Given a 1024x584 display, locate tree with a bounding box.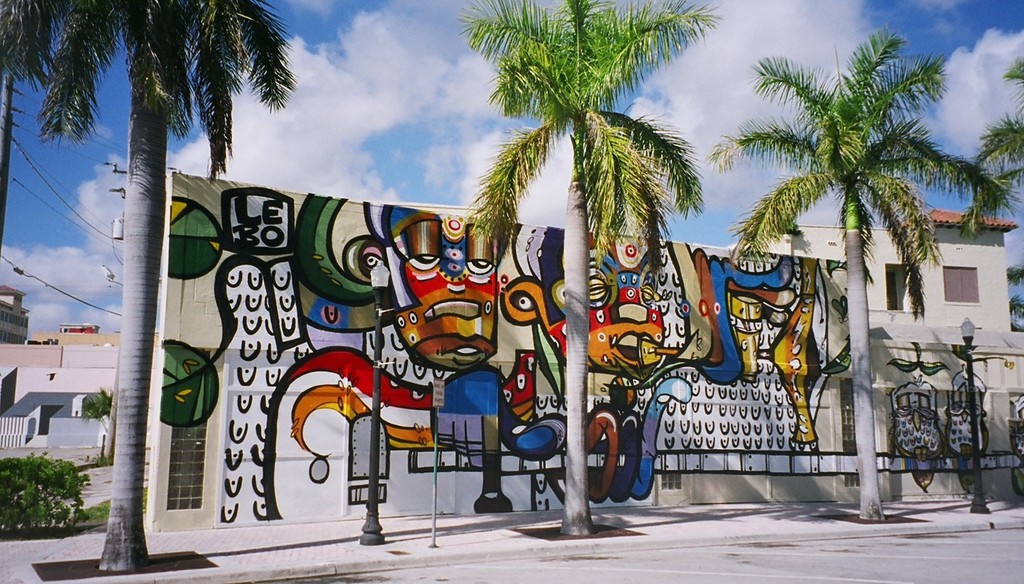
Located: region(474, 0, 716, 535).
